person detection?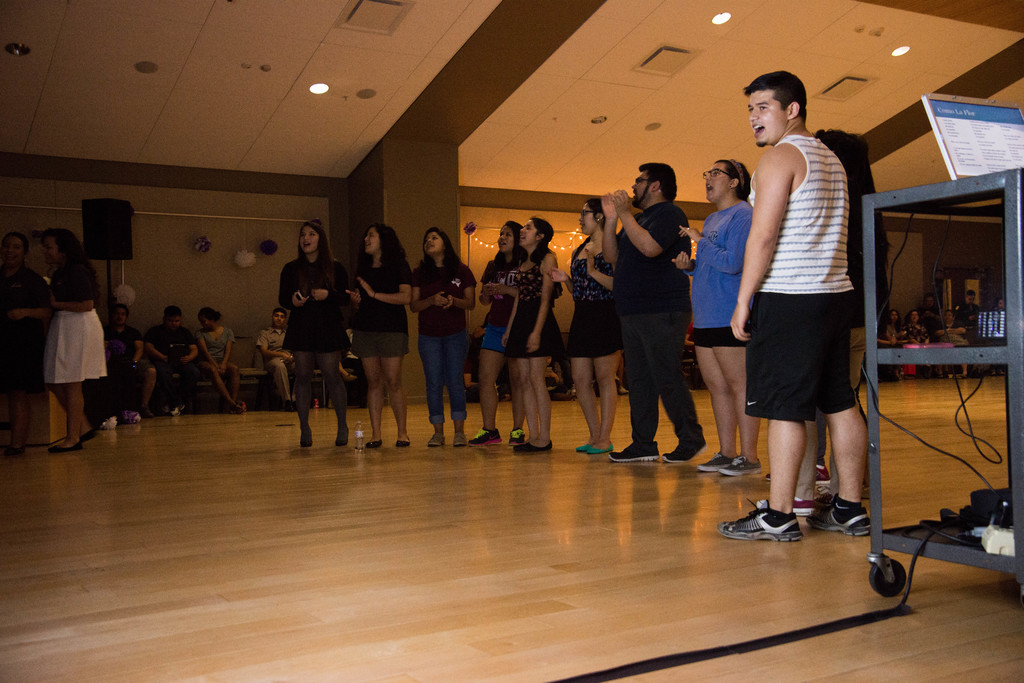
{"x1": 672, "y1": 156, "x2": 756, "y2": 476}
